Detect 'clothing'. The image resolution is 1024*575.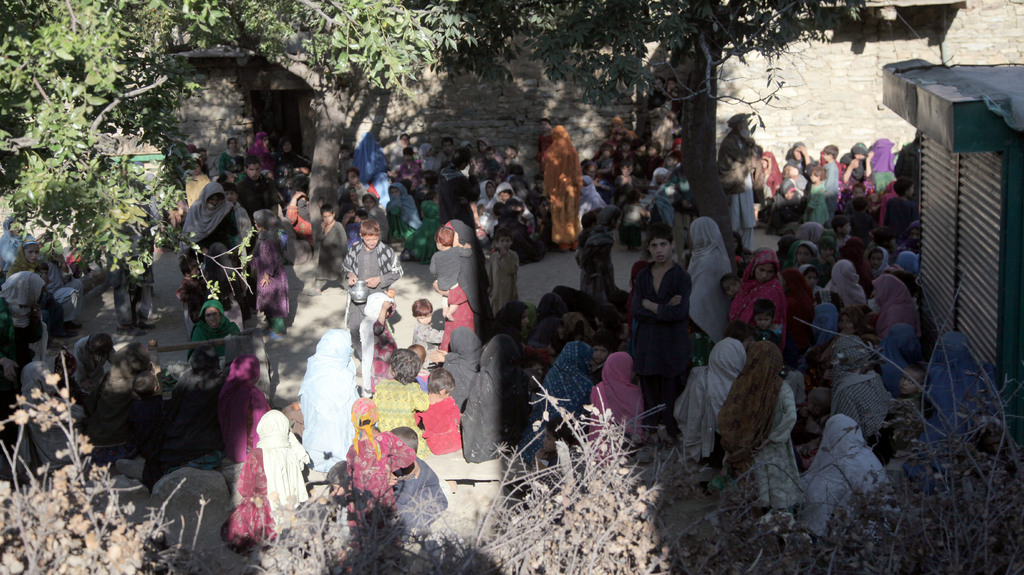
x1=312, y1=218, x2=353, y2=282.
